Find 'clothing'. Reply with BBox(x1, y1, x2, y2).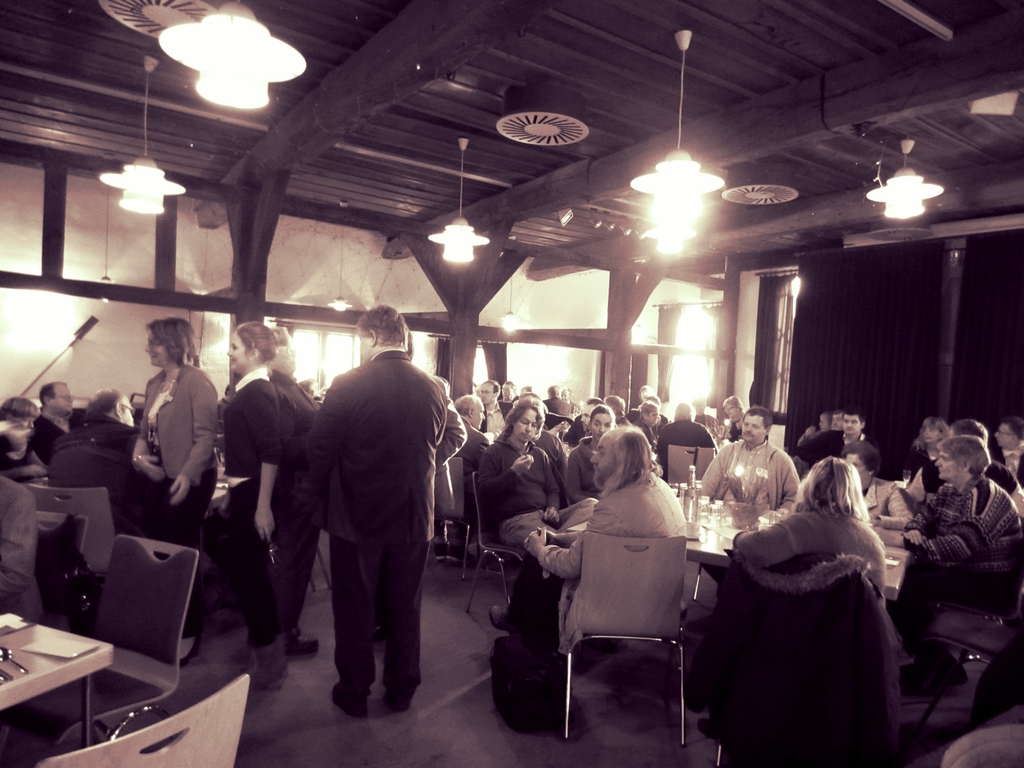
BBox(732, 500, 890, 600).
